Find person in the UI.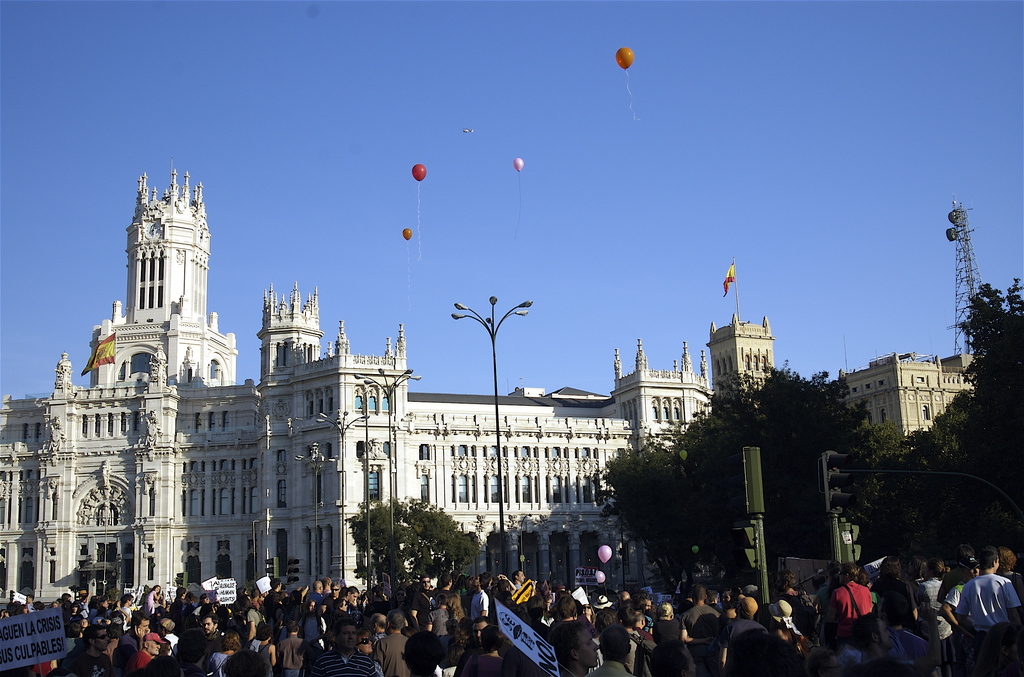
UI element at x1=702, y1=587, x2=719, y2=612.
